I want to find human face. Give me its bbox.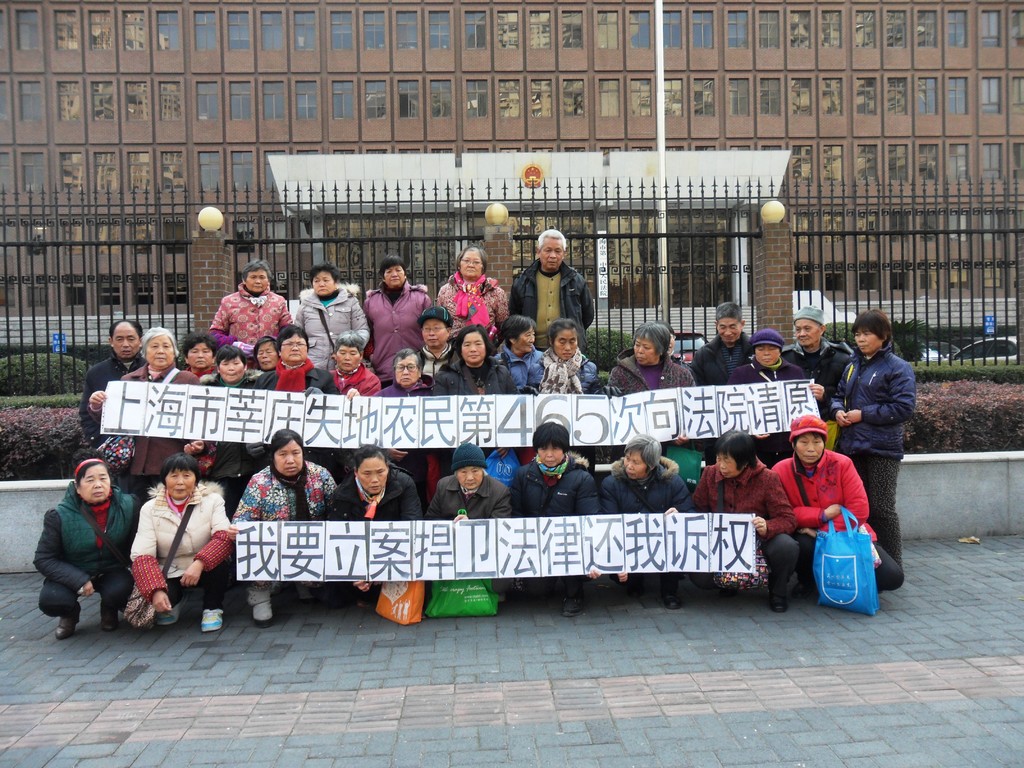
rect(76, 463, 111, 500).
